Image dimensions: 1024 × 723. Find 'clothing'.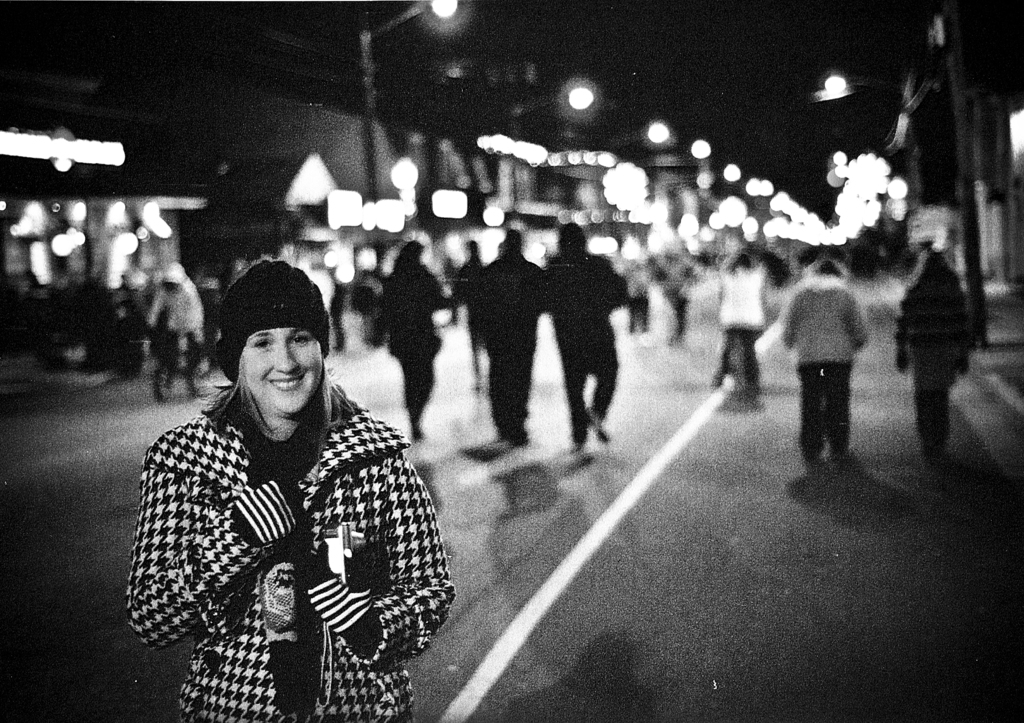
BBox(147, 283, 205, 372).
